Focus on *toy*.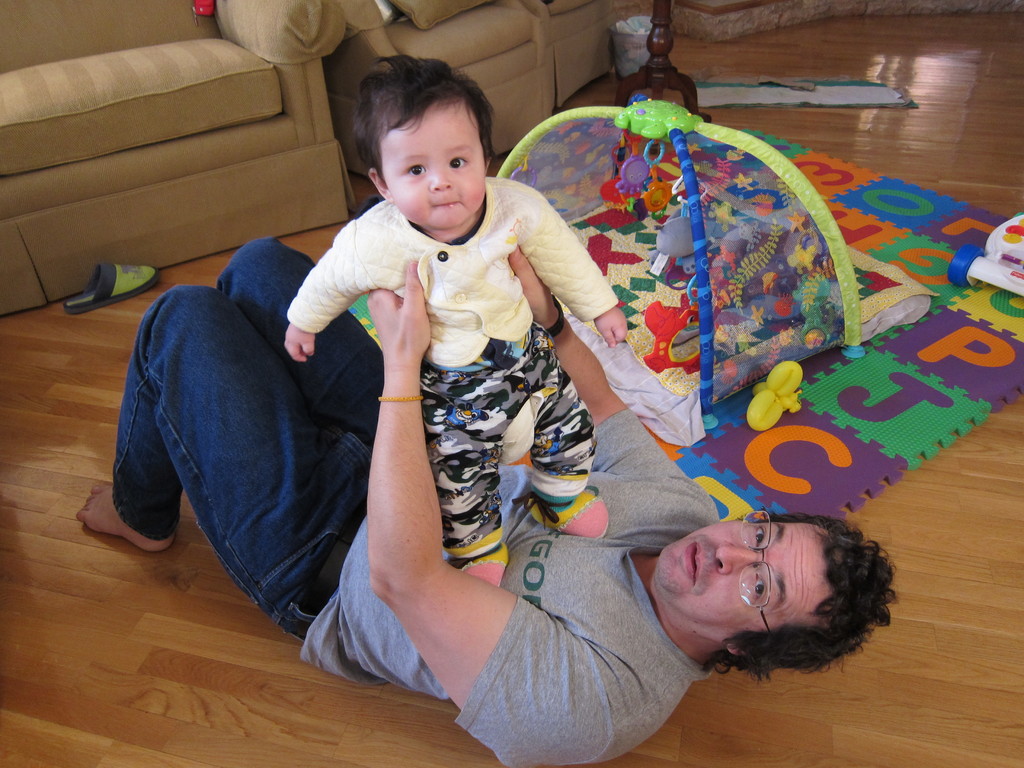
Focused at <region>611, 125, 652, 198</region>.
